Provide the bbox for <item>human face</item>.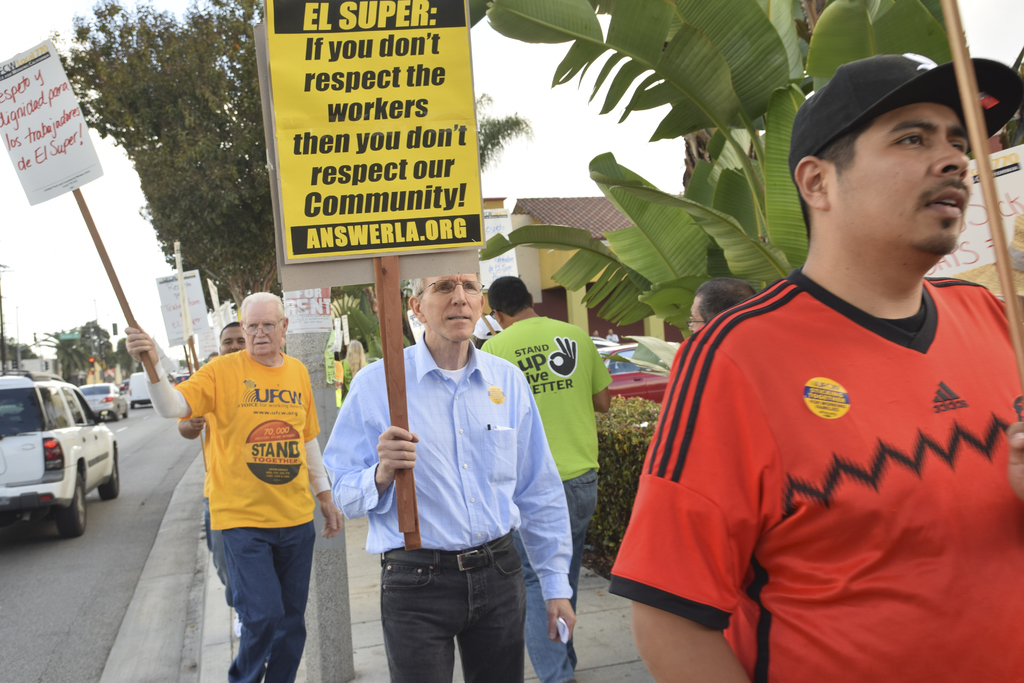
detection(831, 101, 972, 252).
